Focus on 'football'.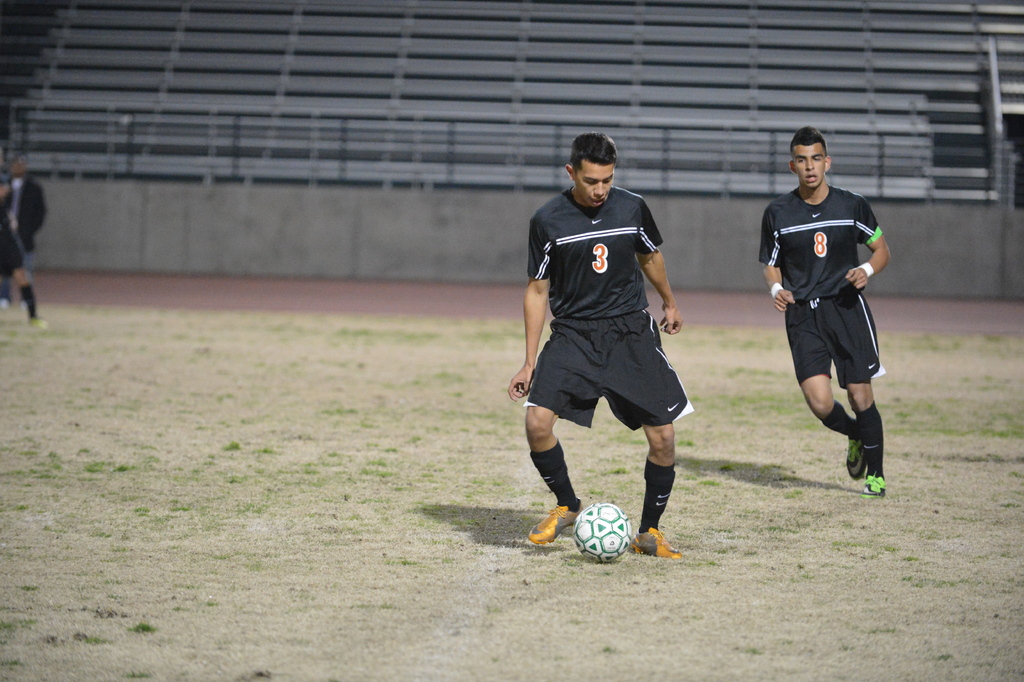
Focused at 572 503 631 566.
